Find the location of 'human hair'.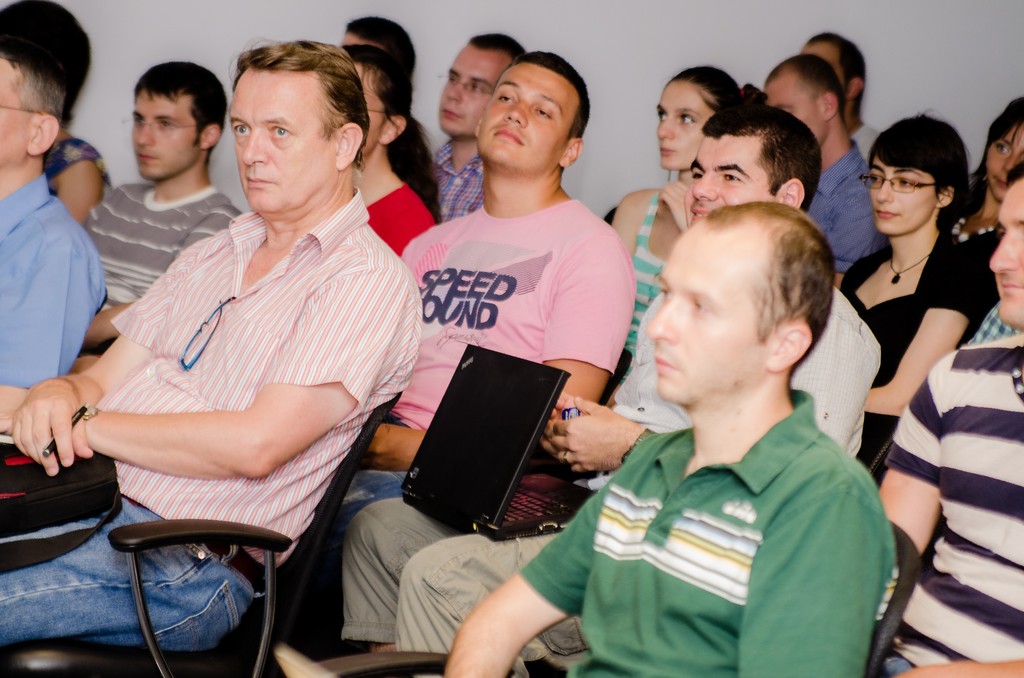
Location: x1=236 y1=38 x2=371 y2=169.
